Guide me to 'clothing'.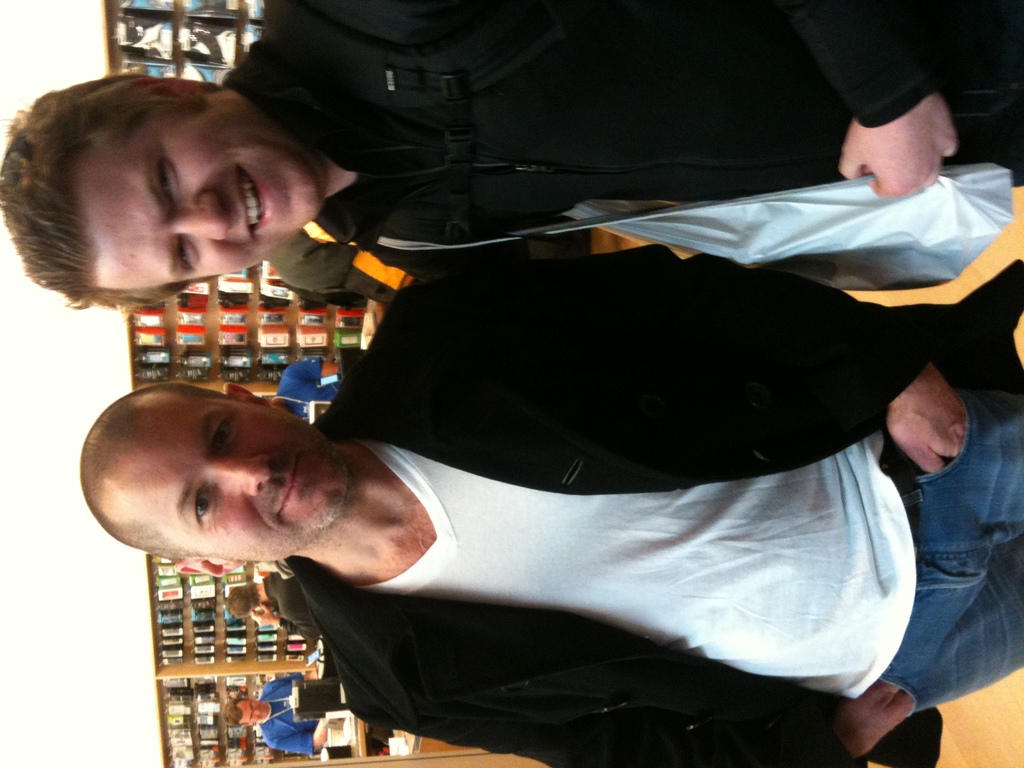
Guidance: left=261, top=262, right=306, bottom=756.
